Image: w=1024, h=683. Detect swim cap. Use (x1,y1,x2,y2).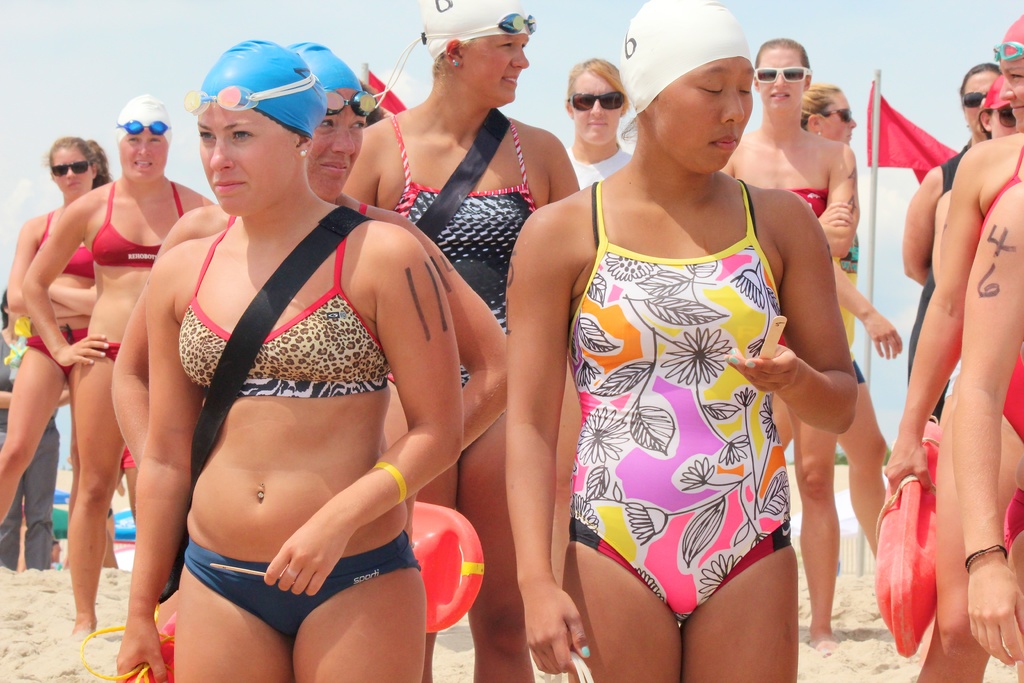
(993,12,1023,65).
